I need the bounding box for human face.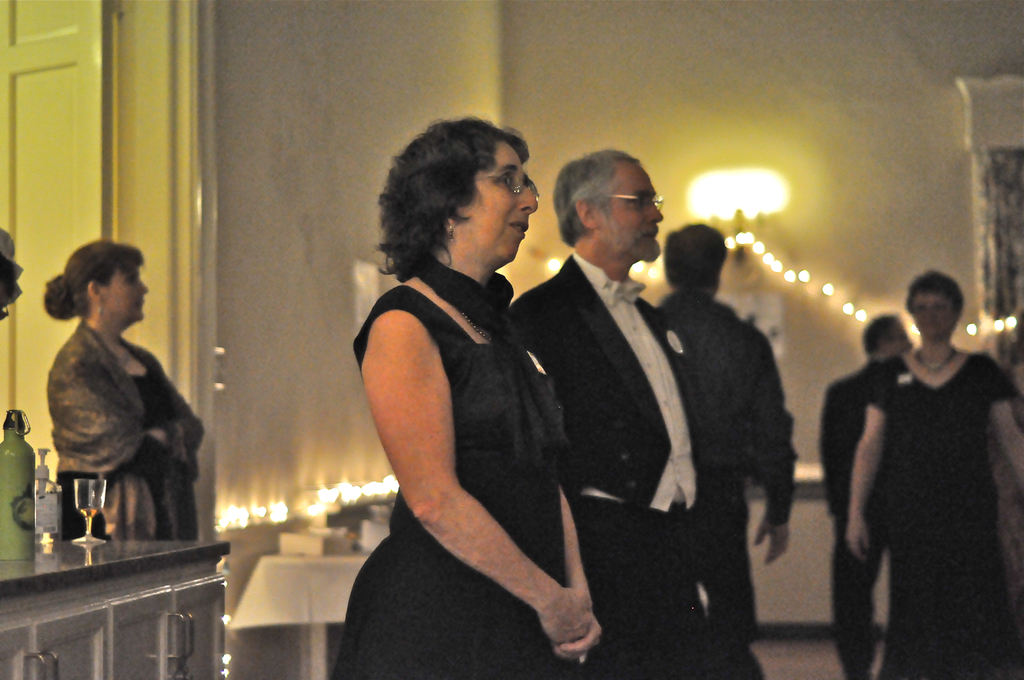
Here it is: bbox=(598, 165, 662, 262).
